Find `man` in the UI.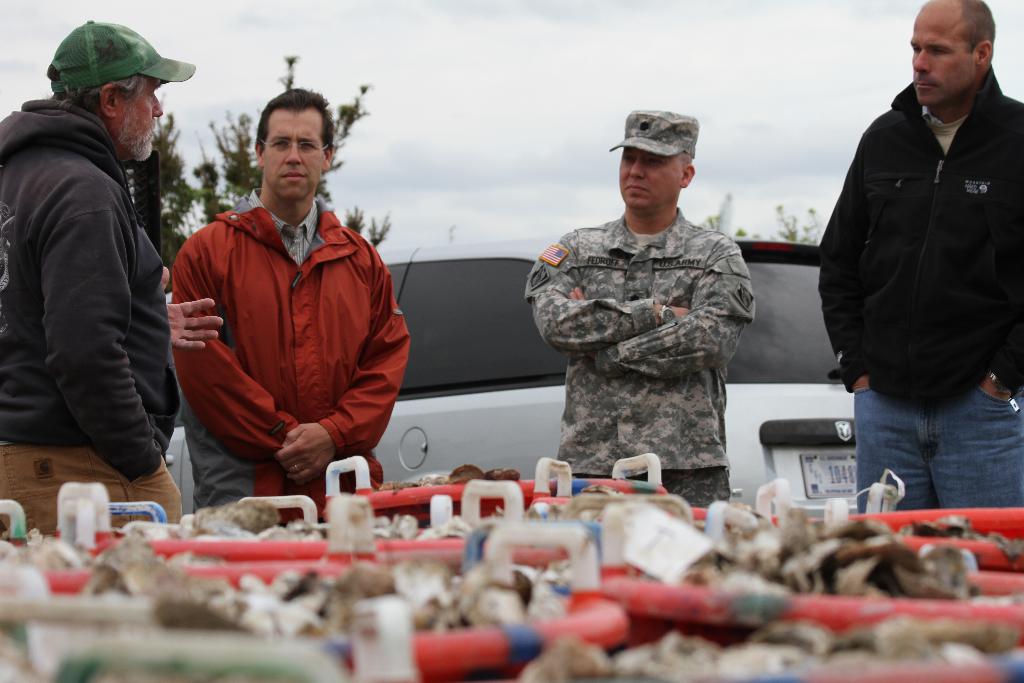
UI element at x1=170, y1=86, x2=412, y2=517.
